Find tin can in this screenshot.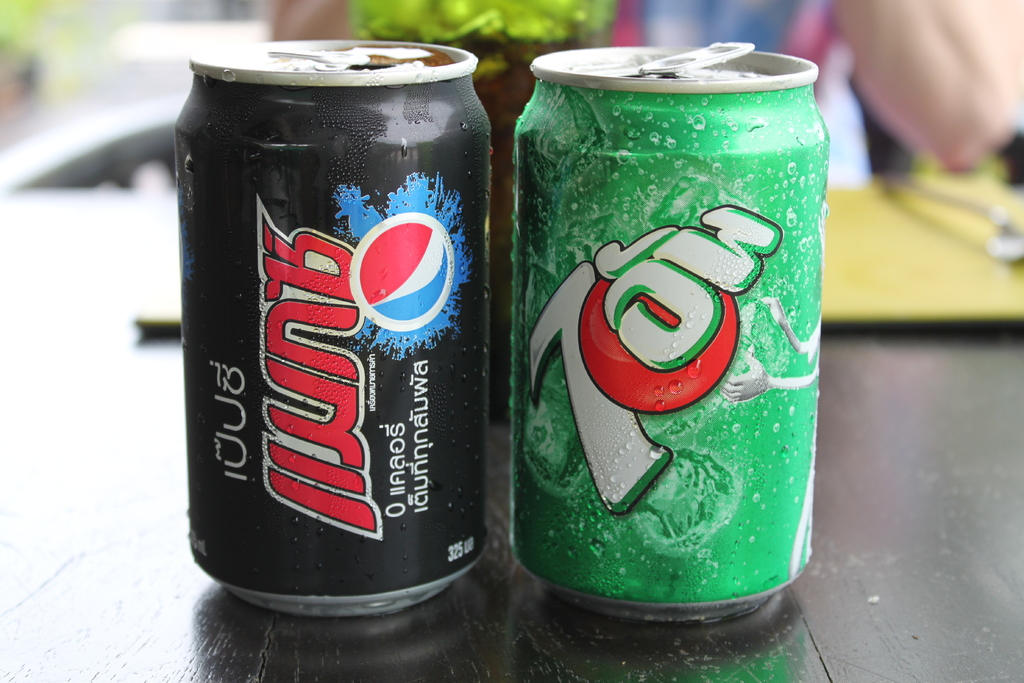
The bounding box for tin can is {"left": 170, "top": 44, "right": 508, "bottom": 621}.
